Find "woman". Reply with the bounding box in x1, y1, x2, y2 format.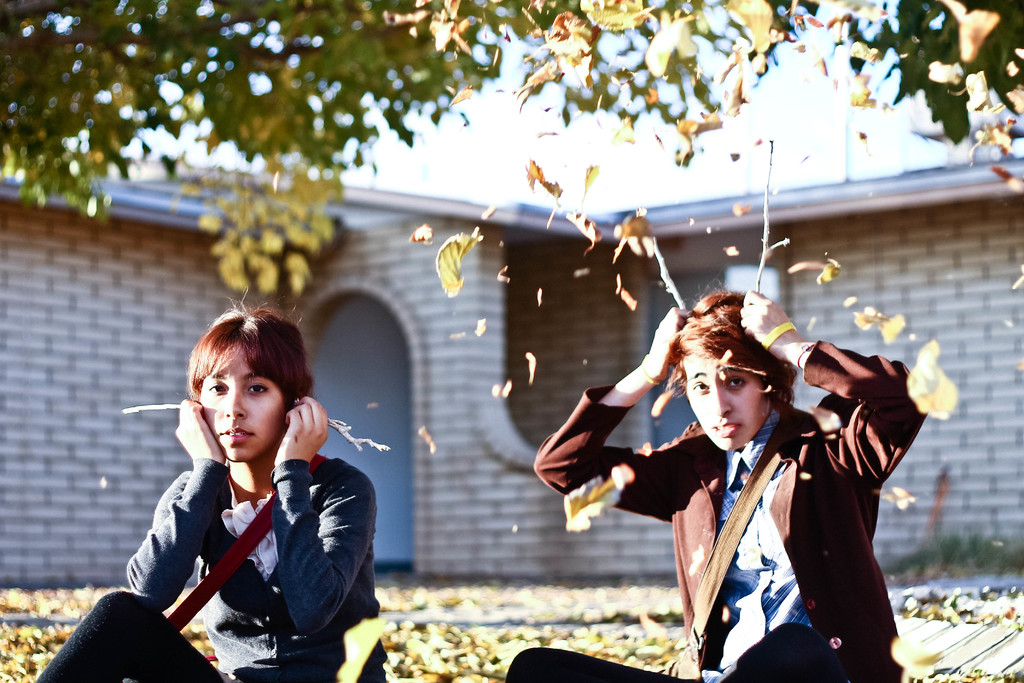
36, 284, 388, 682.
